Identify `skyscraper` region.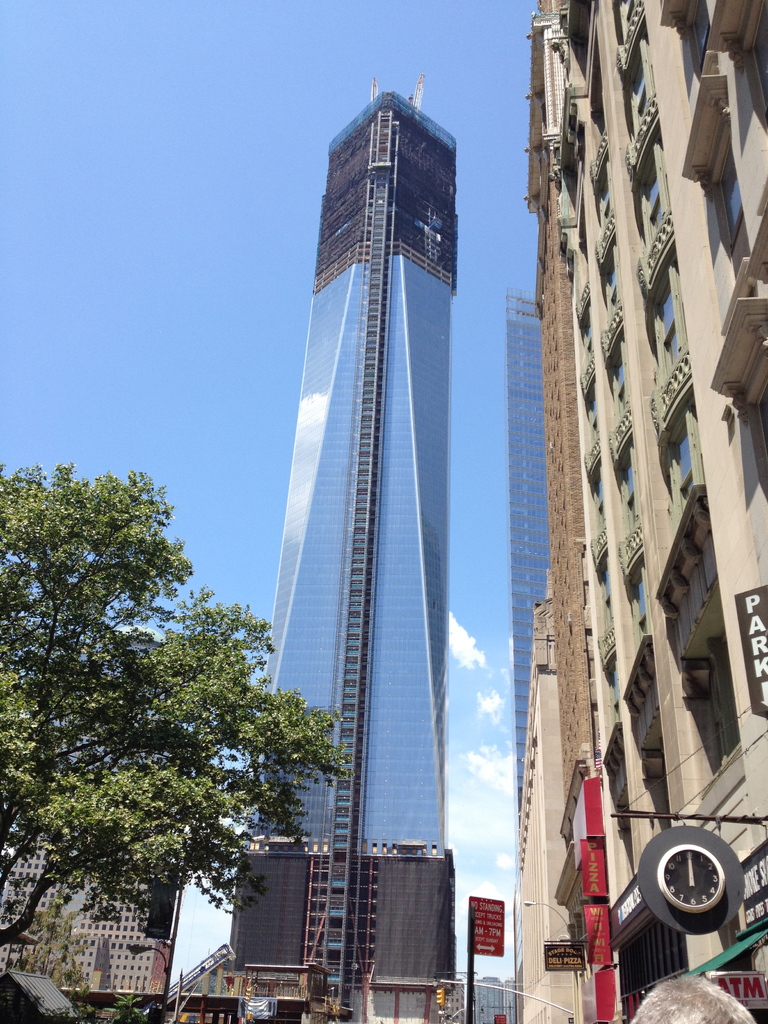
Region: left=219, top=76, right=458, bottom=1023.
